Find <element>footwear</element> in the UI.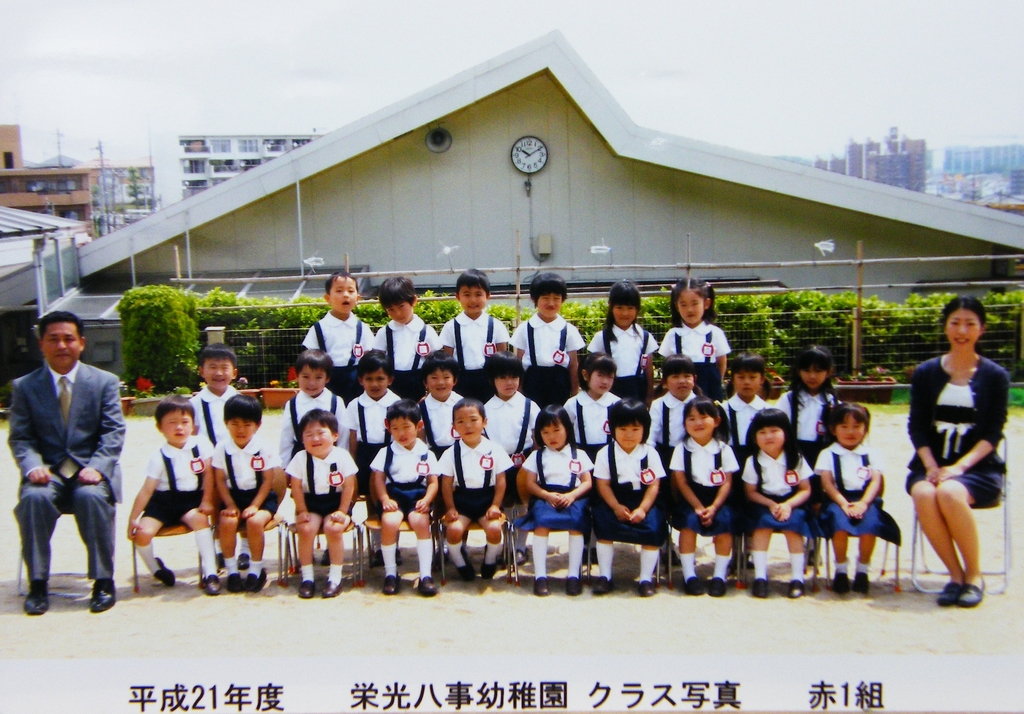
UI element at 512,545,529,564.
